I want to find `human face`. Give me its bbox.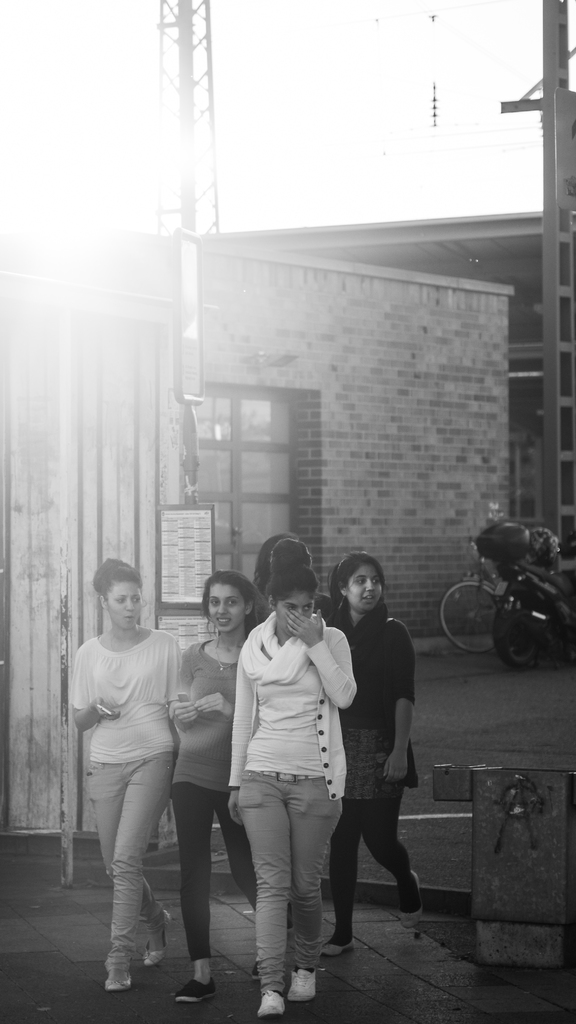
343,564,385,613.
